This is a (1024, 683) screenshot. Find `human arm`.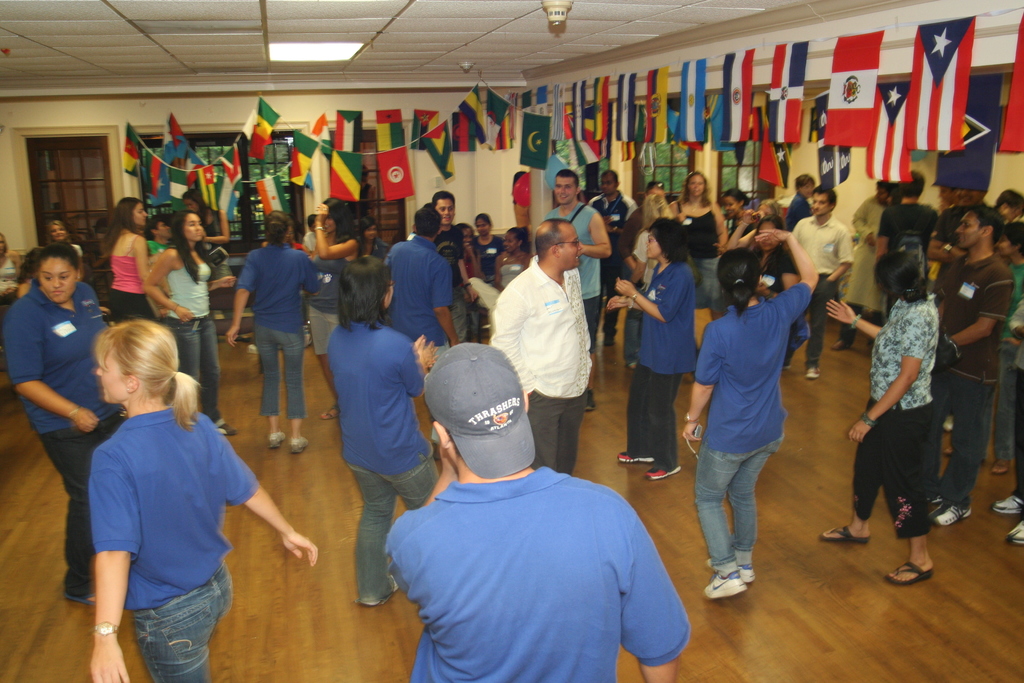
Bounding box: [842, 303, 931, 443].
